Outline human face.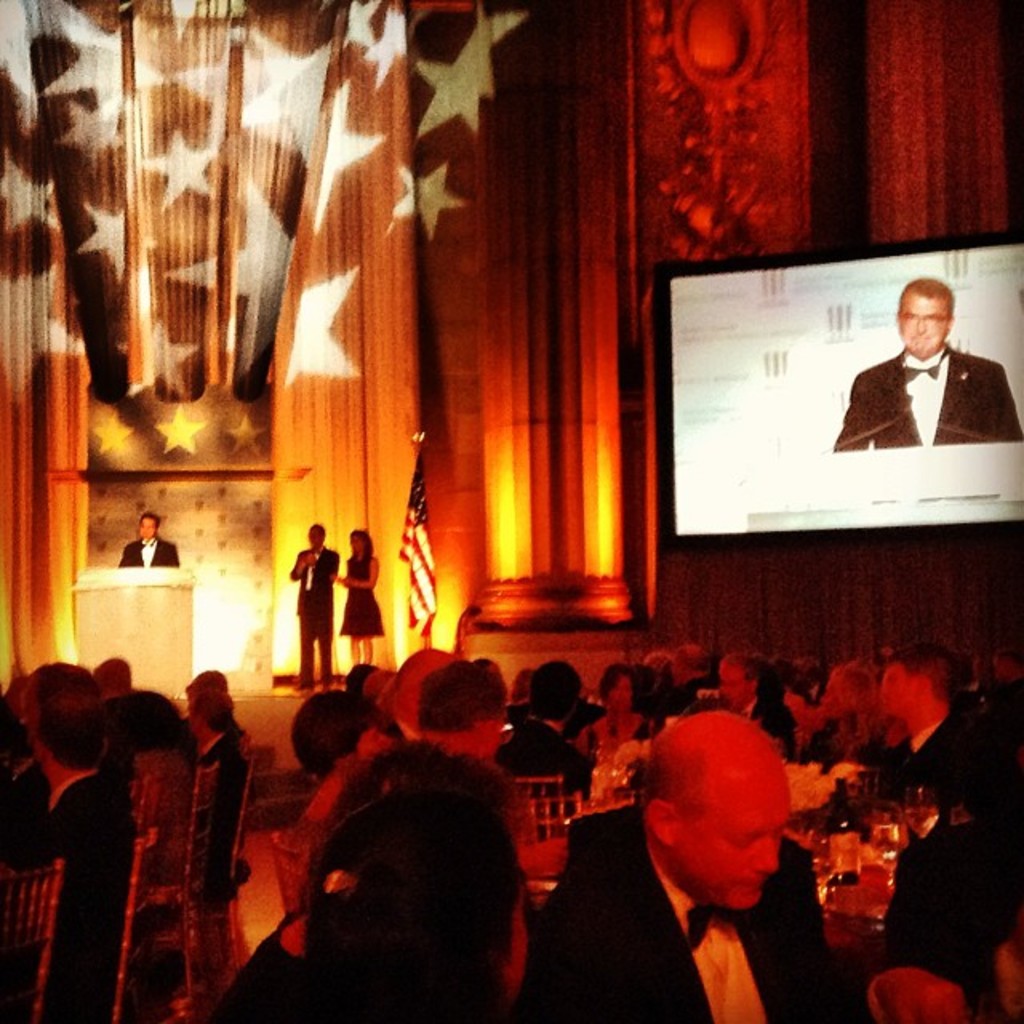
Outline: [left=725, top=661, right=749, bottom=702].
